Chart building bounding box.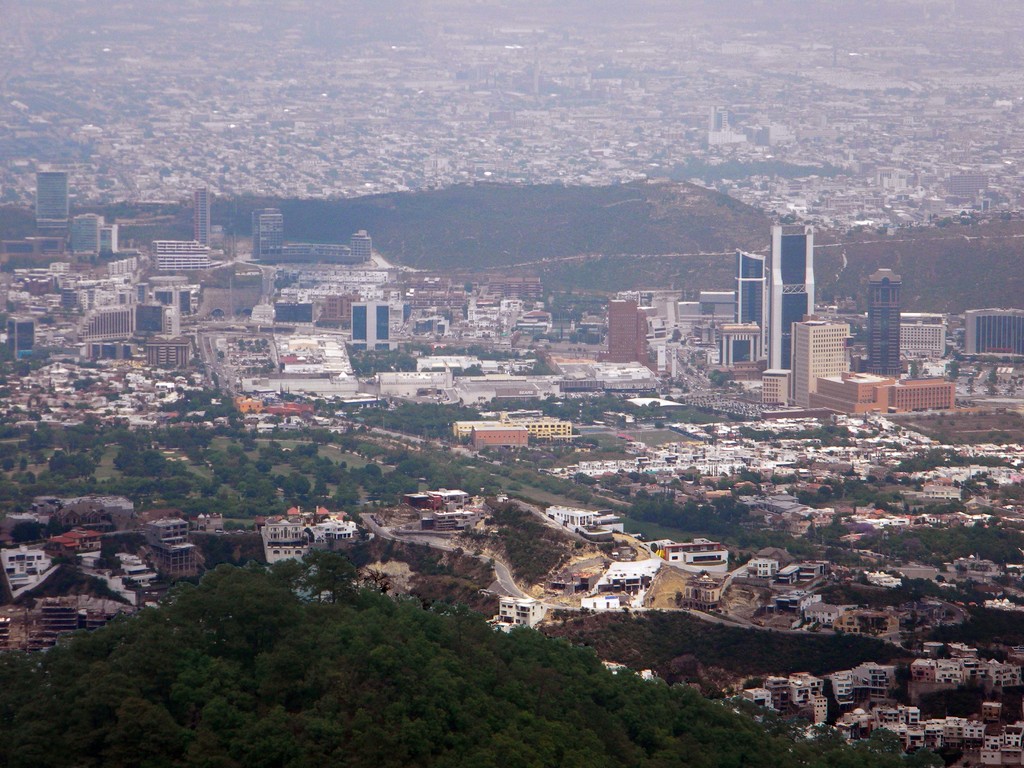
Charted: {"left": 644, "top": 535, "right": 731, "bottom": 575}.
